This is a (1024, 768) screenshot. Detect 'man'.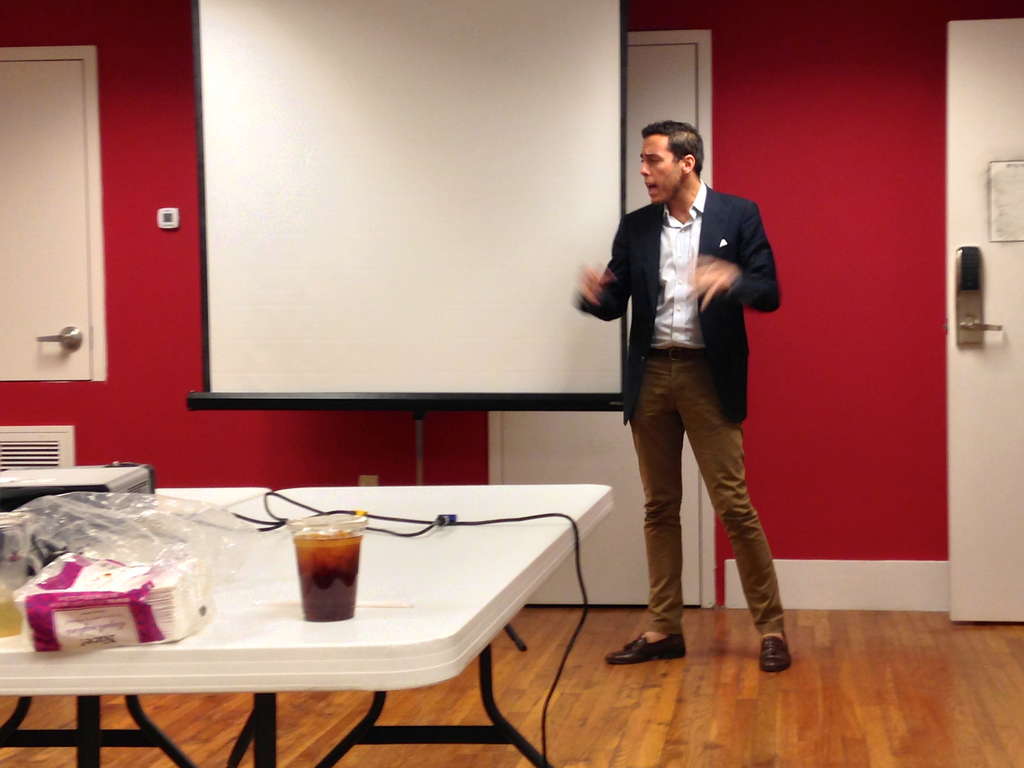
[left=581, top=108, right=800, bottom=685].
